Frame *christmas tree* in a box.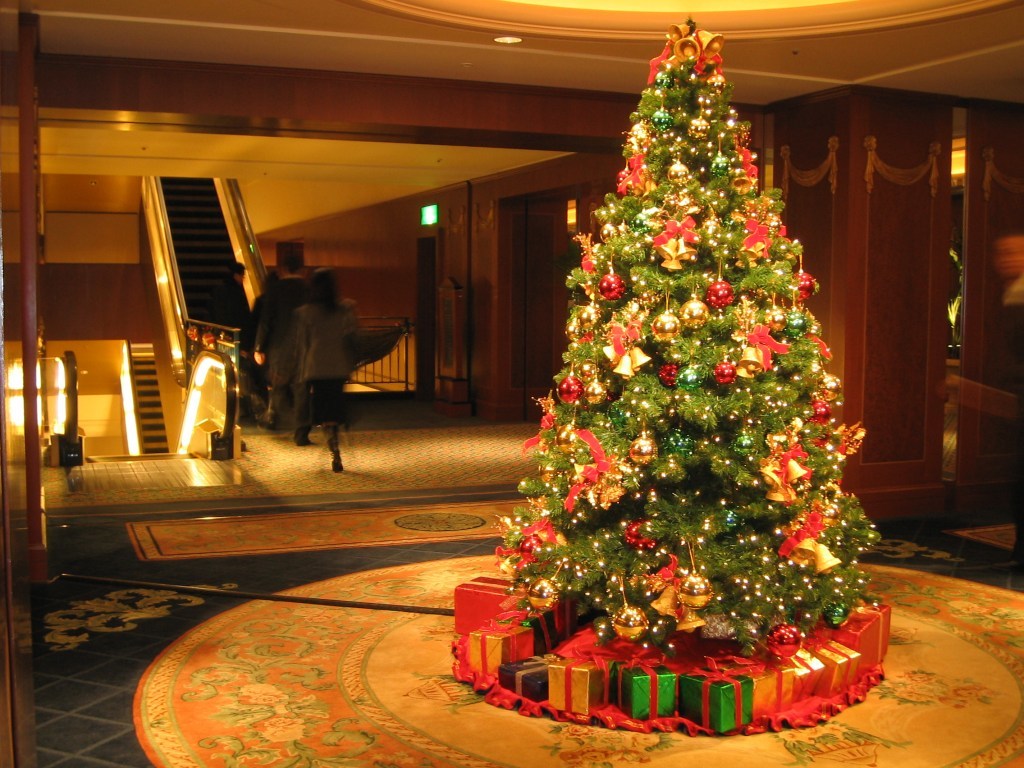
rect(493, 12, 885, 676).
